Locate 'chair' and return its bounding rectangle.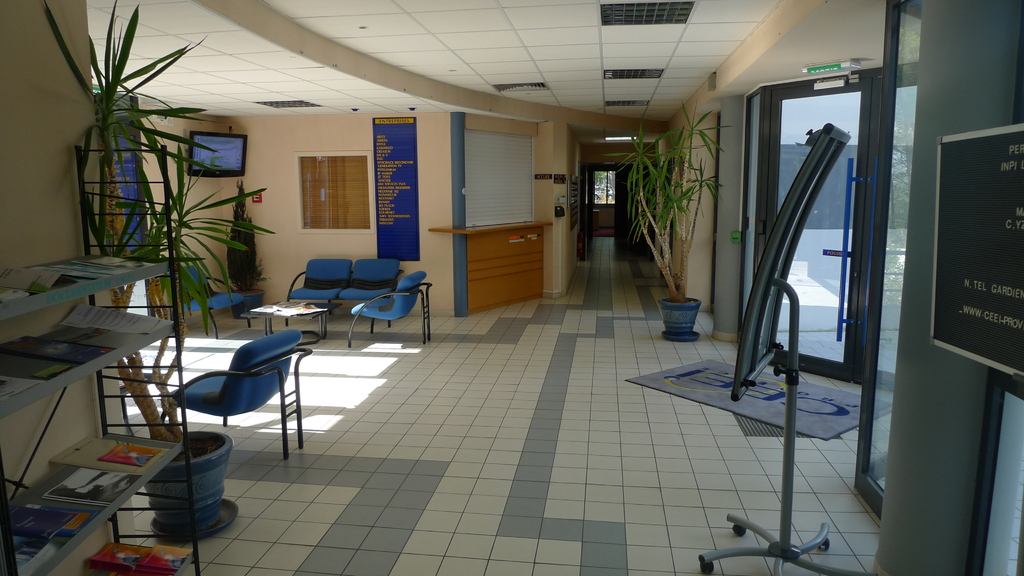
x1=161, y1=333, x2=316, y2=467.
